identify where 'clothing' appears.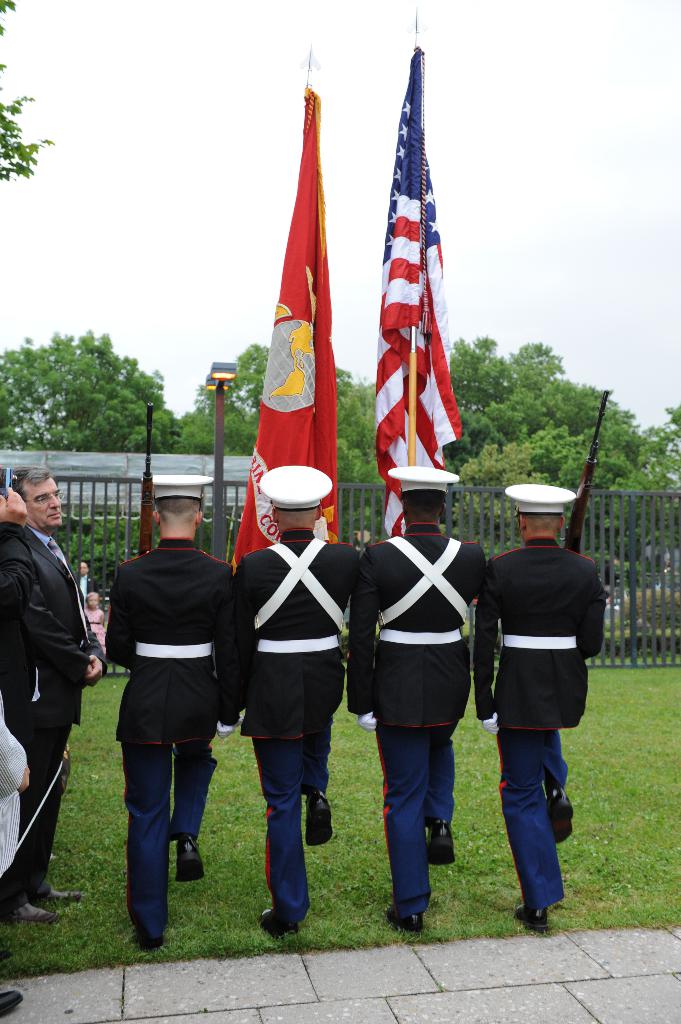
Appears at detection(243, 528, 374, 904).
